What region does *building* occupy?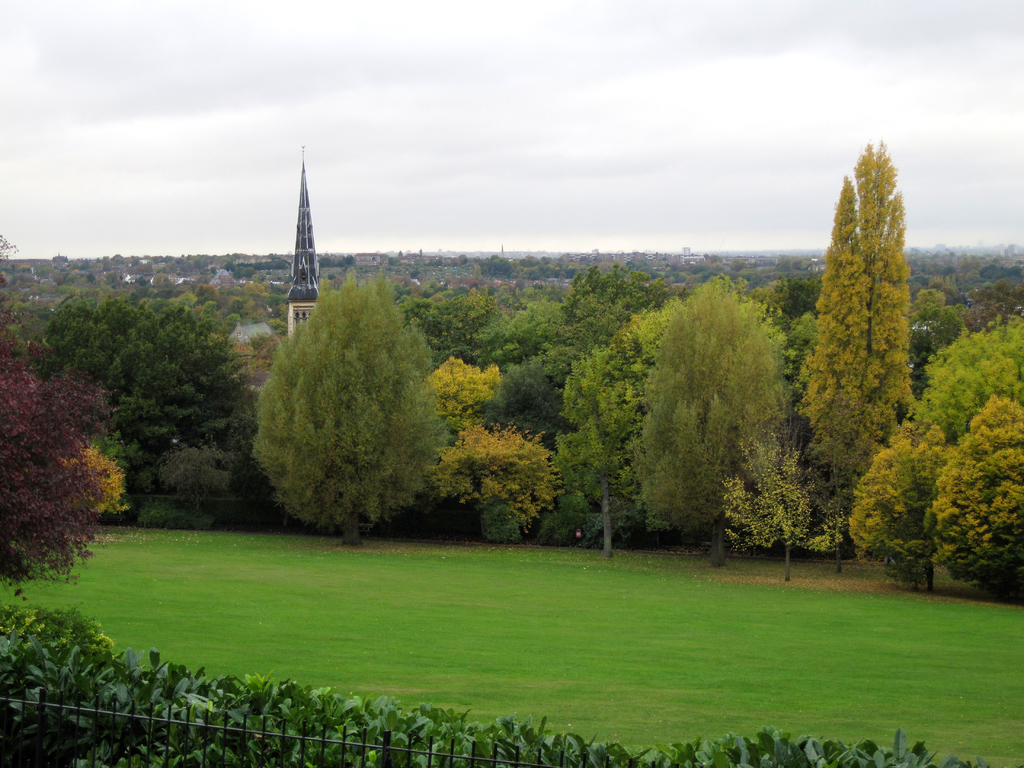
bbox=[291, 144, 317, 335].
